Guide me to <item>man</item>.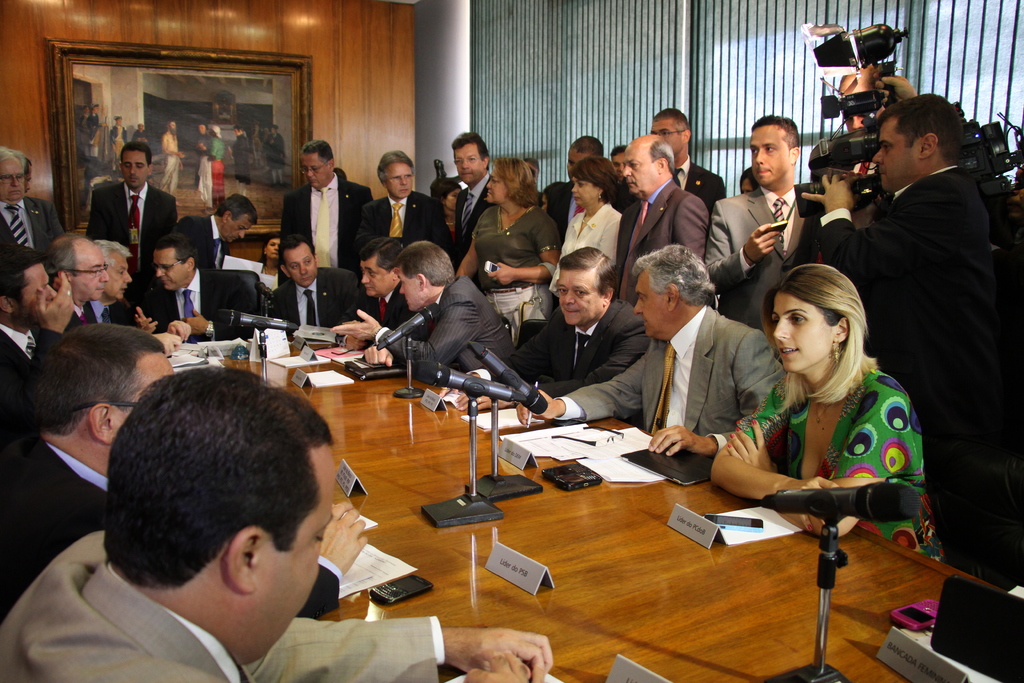
Guidance: rect(512, 249, 790, 456).
